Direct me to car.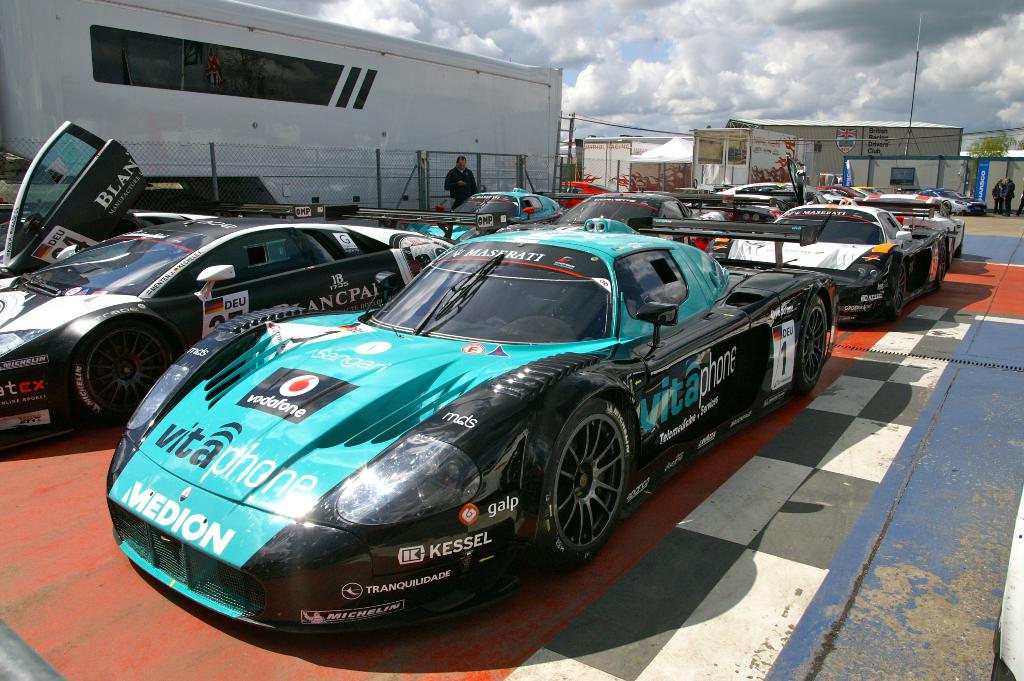
Direction: x1=558, y1=192, x2=725, y2=231.
